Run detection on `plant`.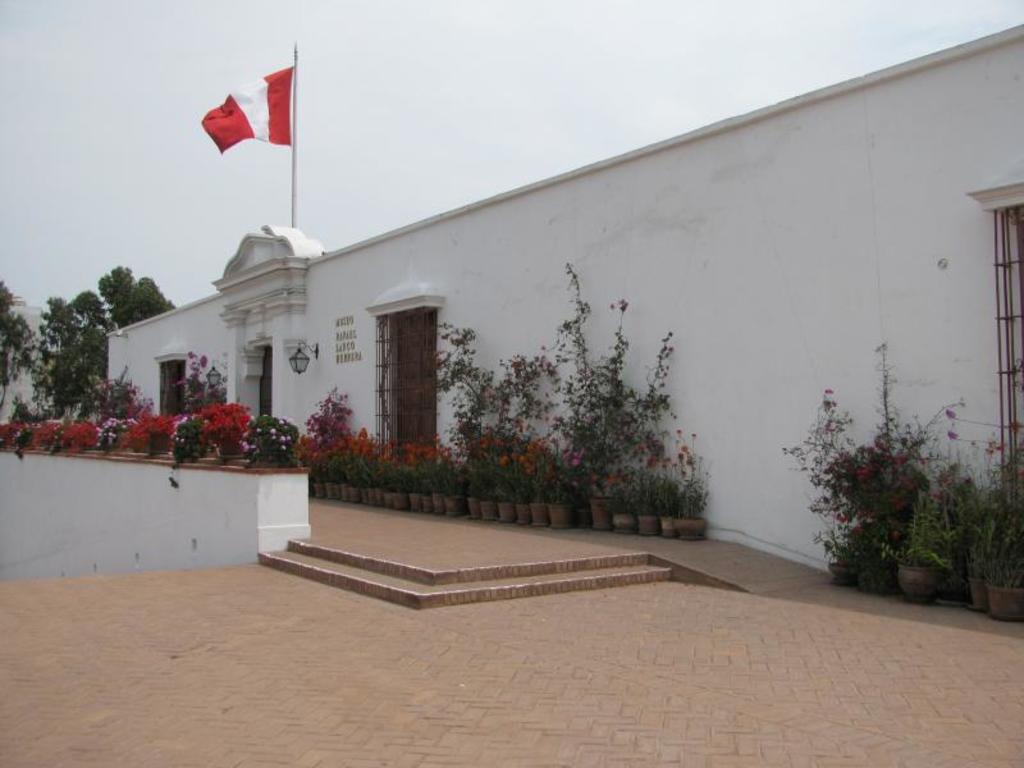
Result: BBox(525, 255, 717, 550).
